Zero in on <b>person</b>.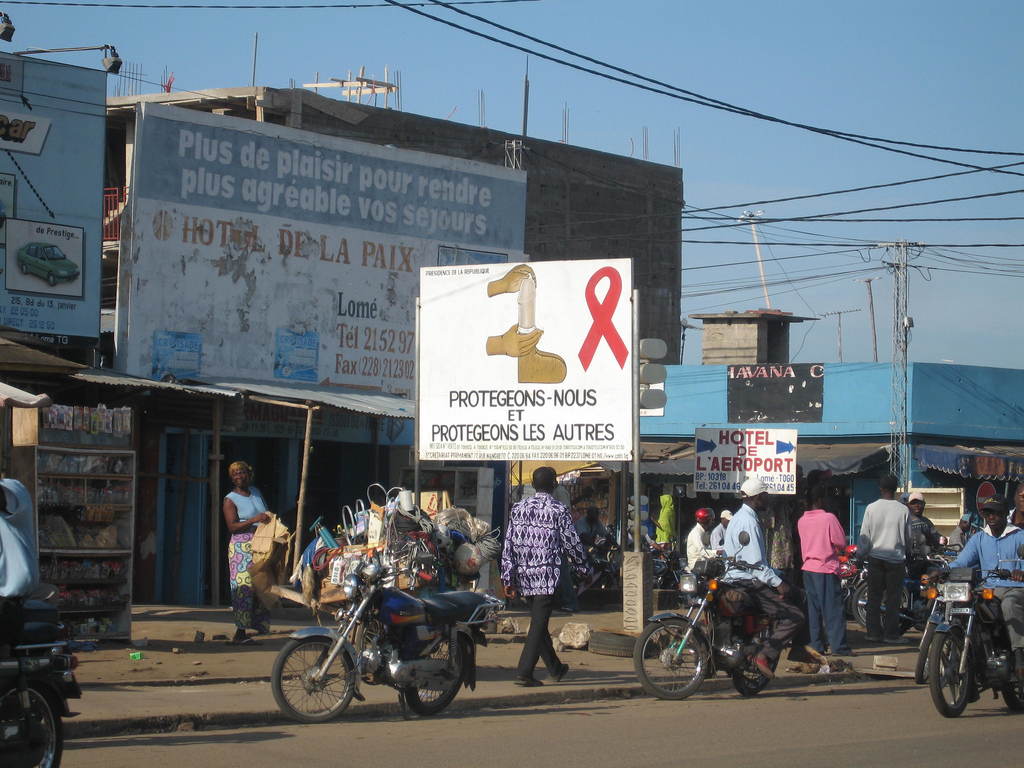
Zeroed in: box(902, 484, 947, 563).
